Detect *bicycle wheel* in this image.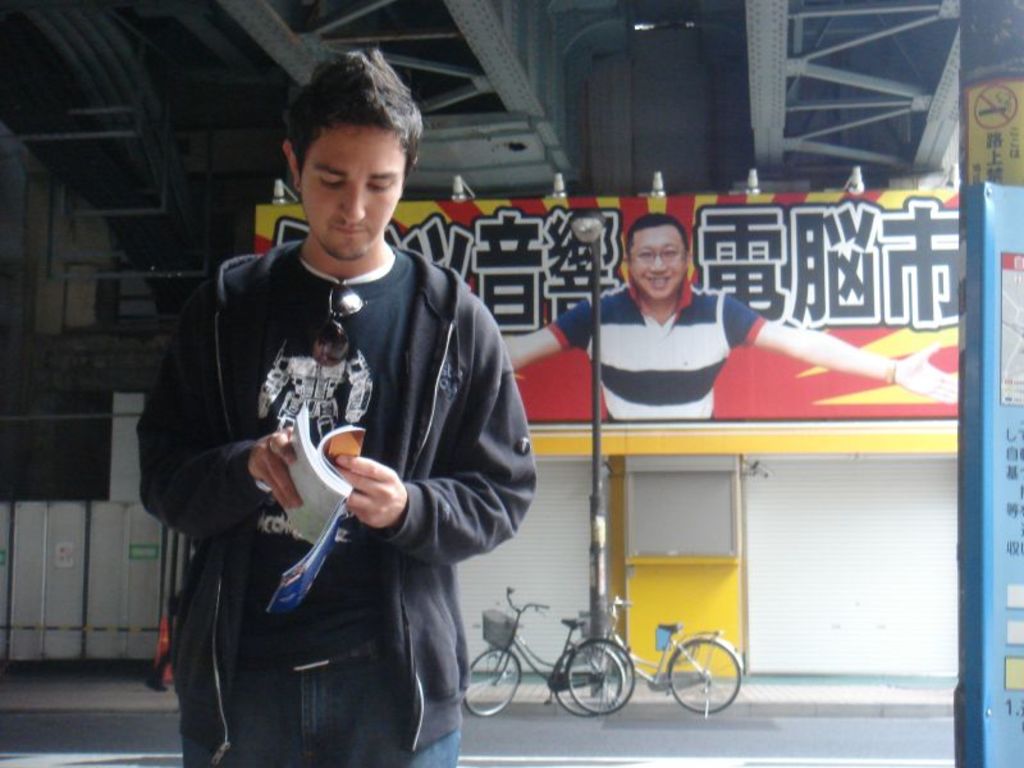
Detection: left=553, top=646, right=625, bottom=718.
